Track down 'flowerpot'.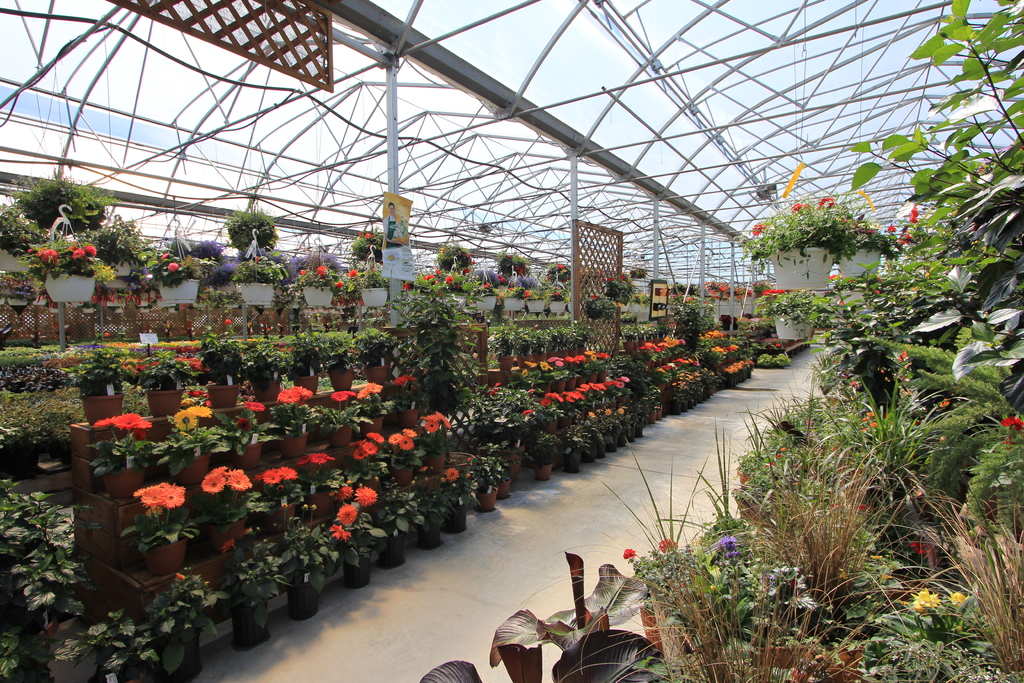
Tracked to bbox=(230, 609, 274, 652).
